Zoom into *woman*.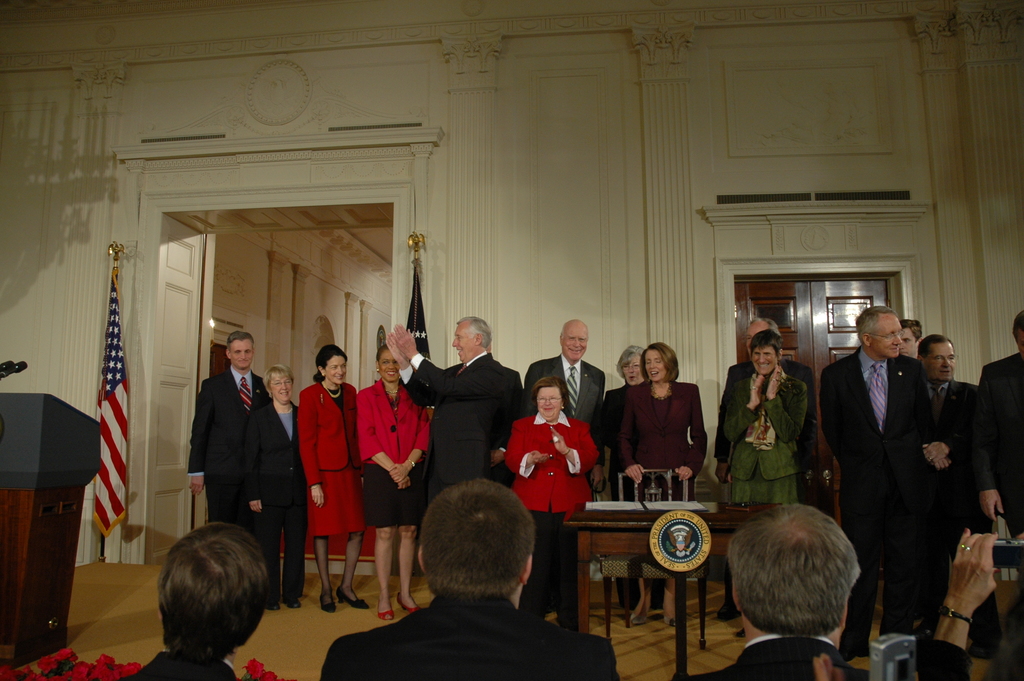
Zoom target: (left=355, top=340, right=428, bottom=621).
